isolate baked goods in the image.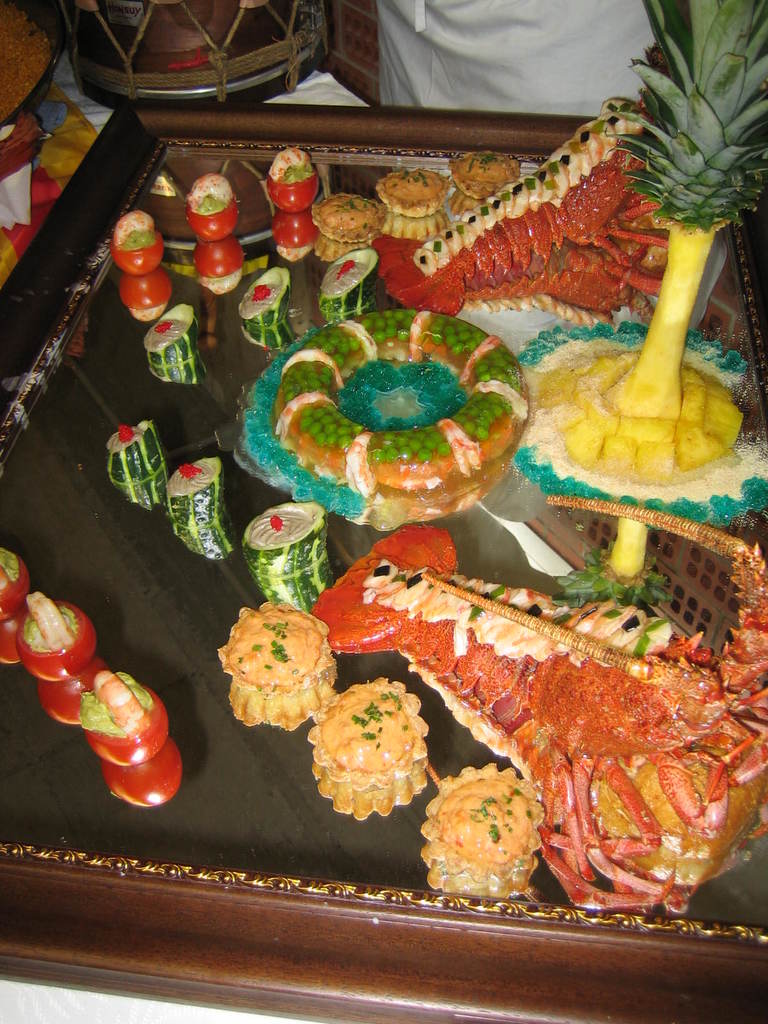
Isolated region: bbox=(76, 671, 168, 765).
